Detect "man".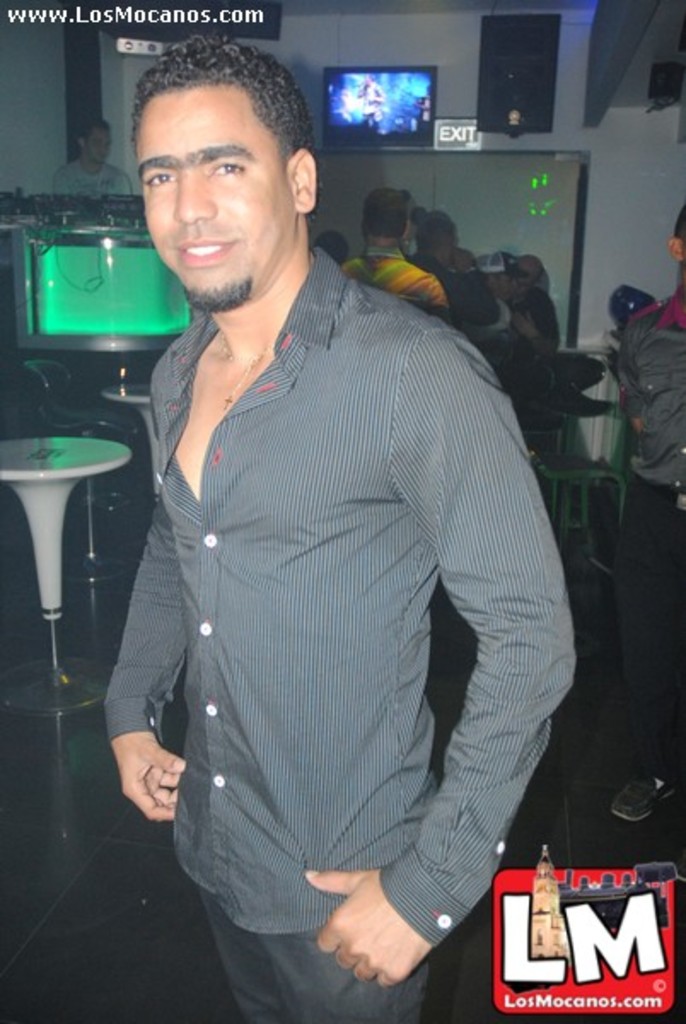
Detected at (338, 184, 452, 333).
